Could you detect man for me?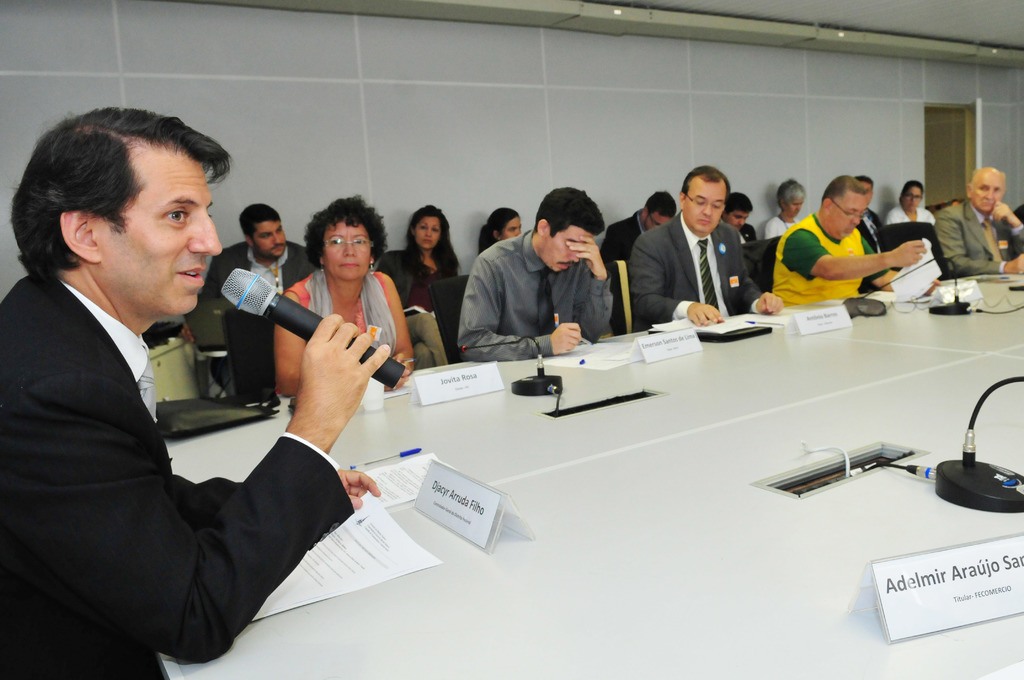
Detection result: <region>0, 106, 396, 679</region>.
